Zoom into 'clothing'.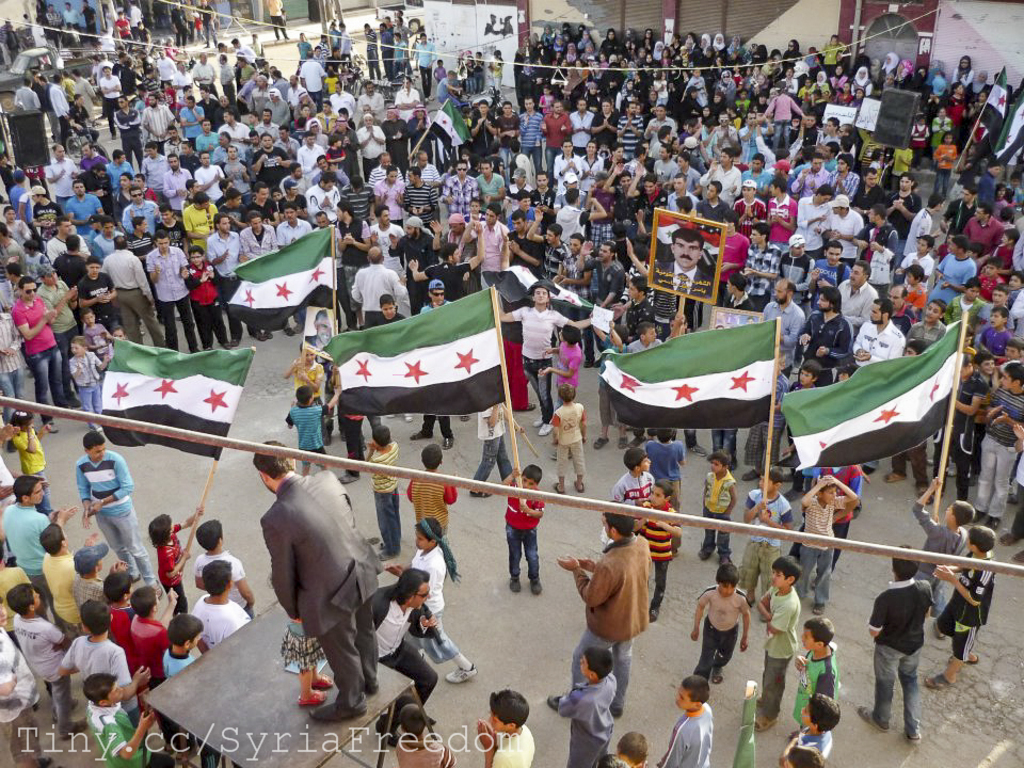
Zoom target: [197, 166, 224, 198].
